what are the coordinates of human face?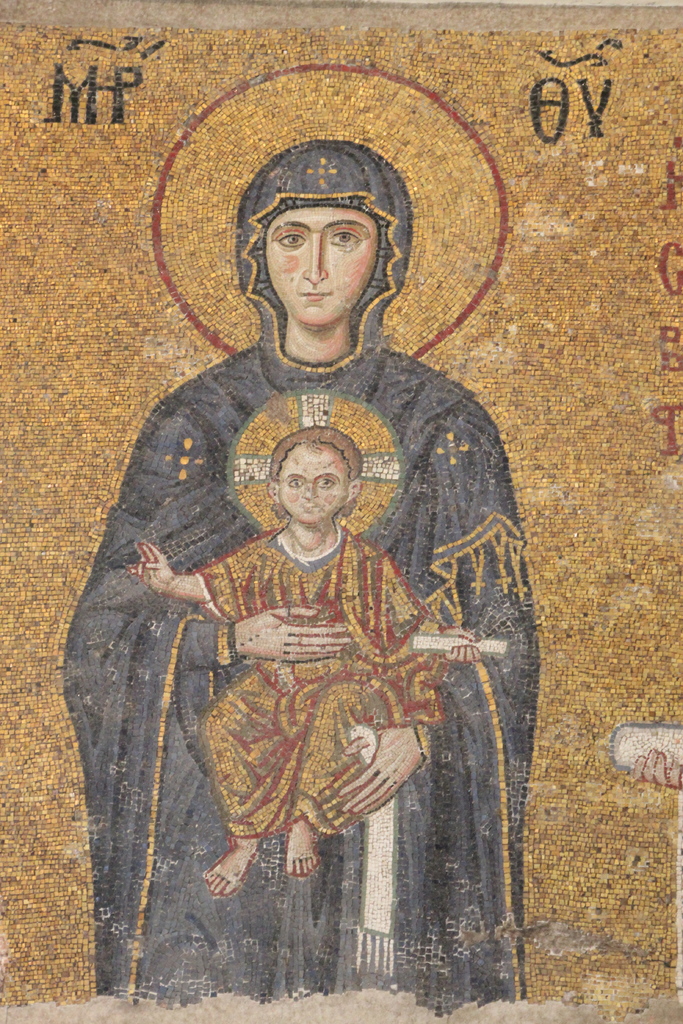
select_region(264, 207, 379, 324).
